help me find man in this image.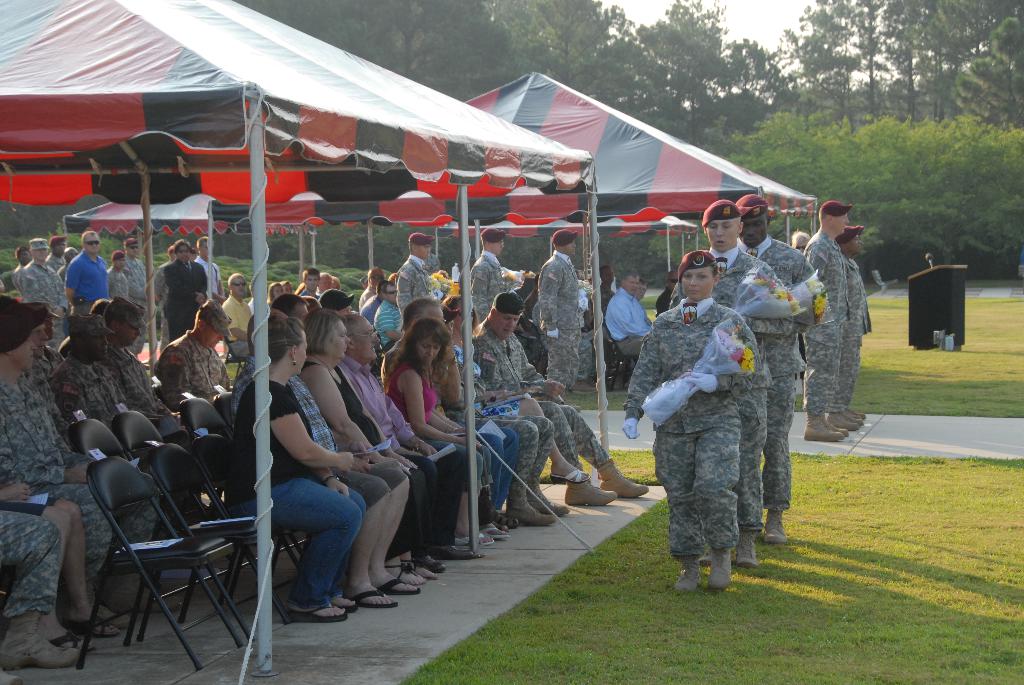
Found it: (x1=323, y1=287, x2=354, y2=315).
